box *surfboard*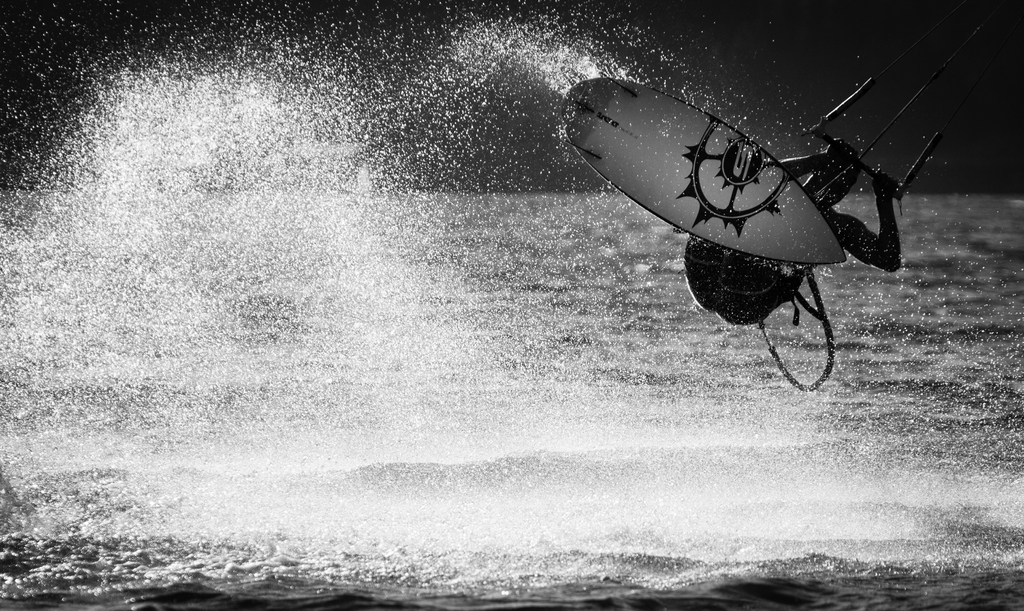
{"left": 561, "top": 75, "right": 847, "bottom": 266}
